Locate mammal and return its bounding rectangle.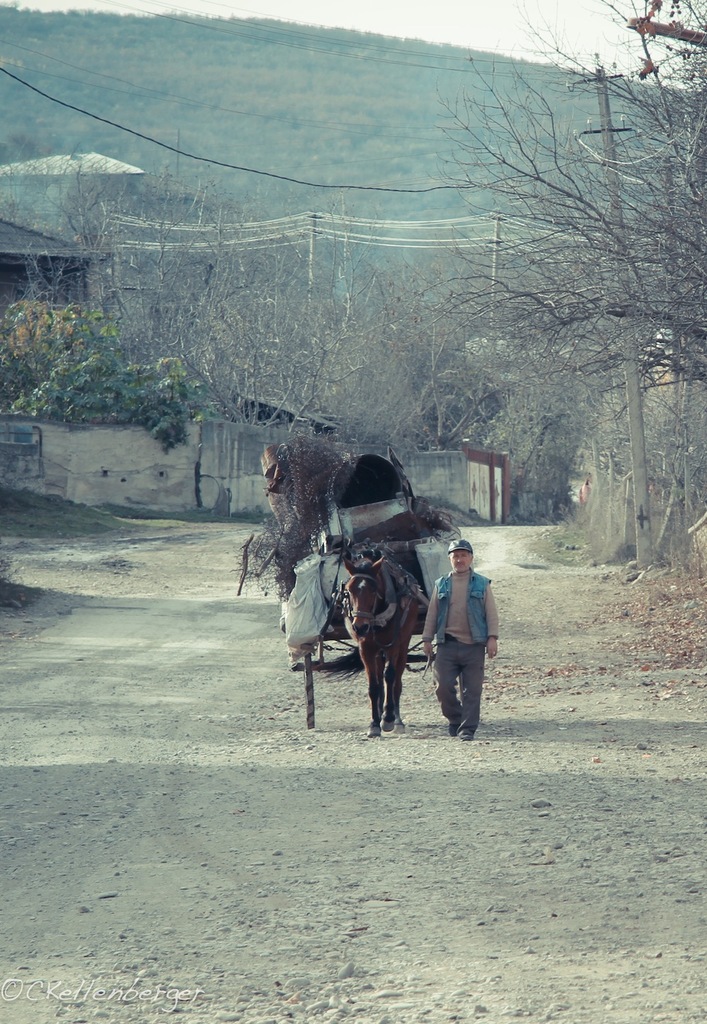
(576, 481, 592, 511).
